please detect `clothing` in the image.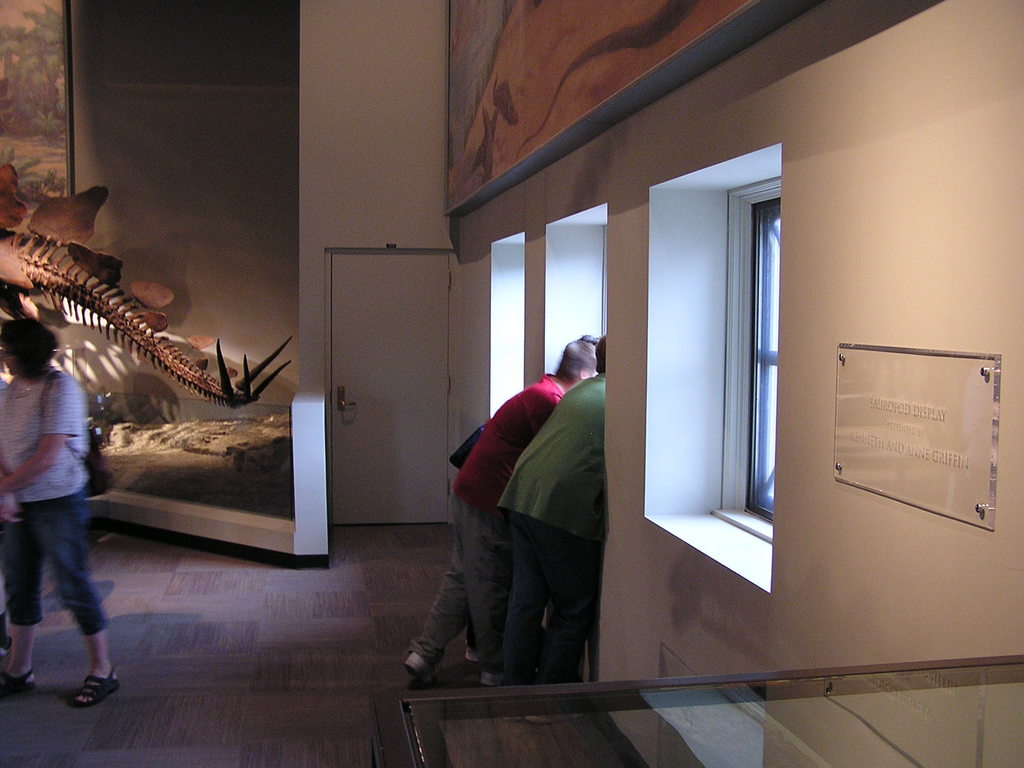
[499,511,597,685].
